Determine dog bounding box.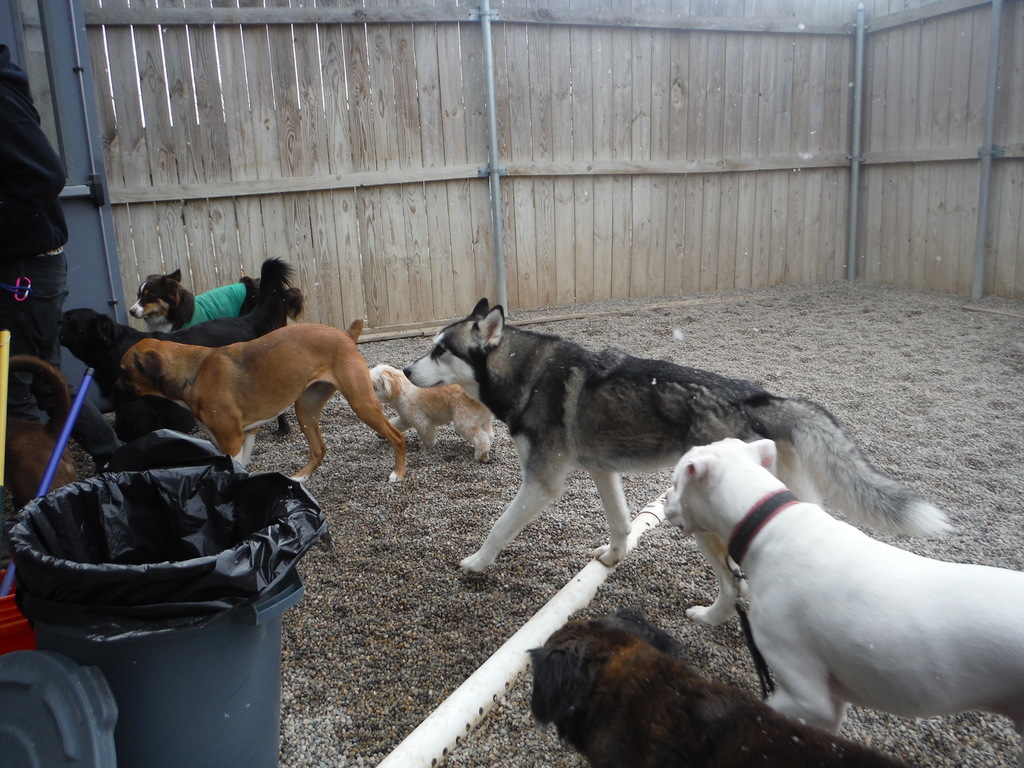
Determined: locate(6, 352, 76, 512).
